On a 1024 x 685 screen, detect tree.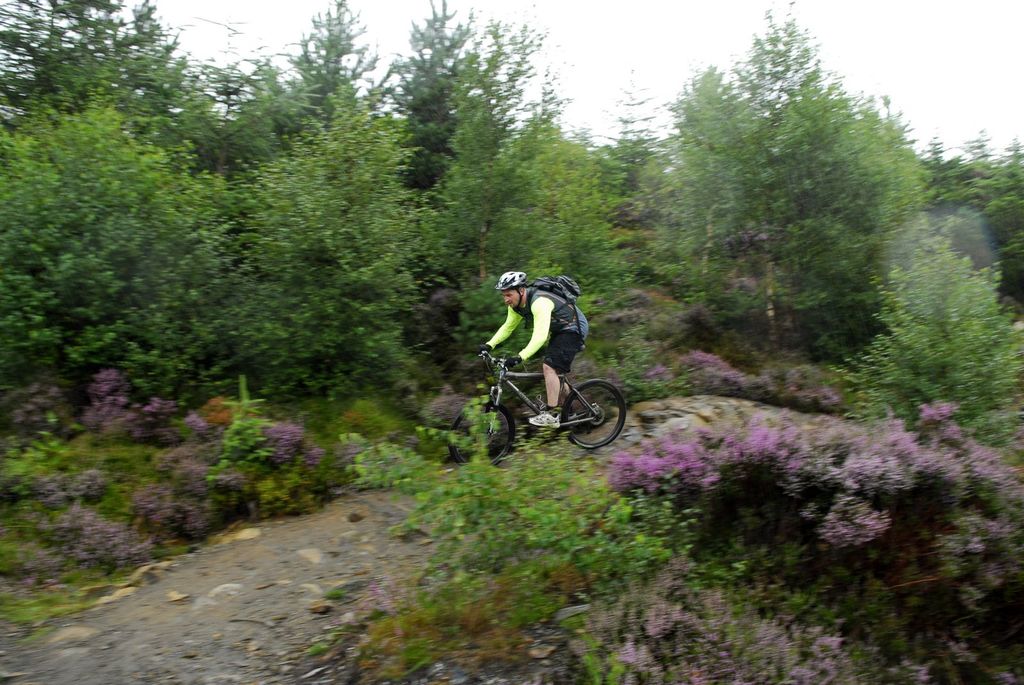
crop(239, 13, 461, 411).
